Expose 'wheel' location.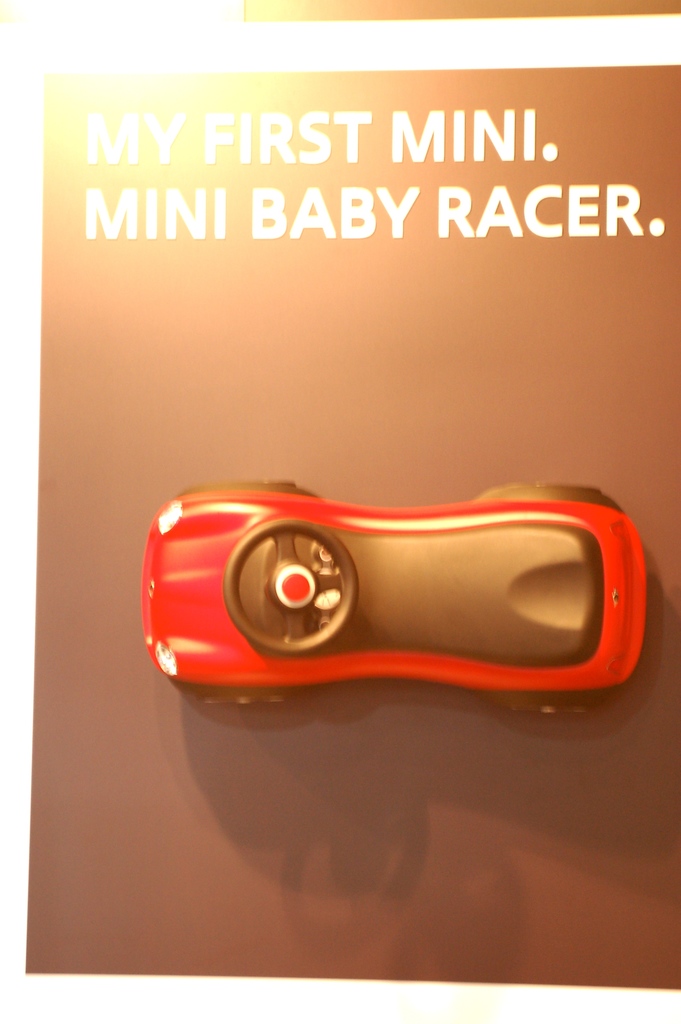
Exposed at (x1=198, y1=692, x2=293, y2=708).
